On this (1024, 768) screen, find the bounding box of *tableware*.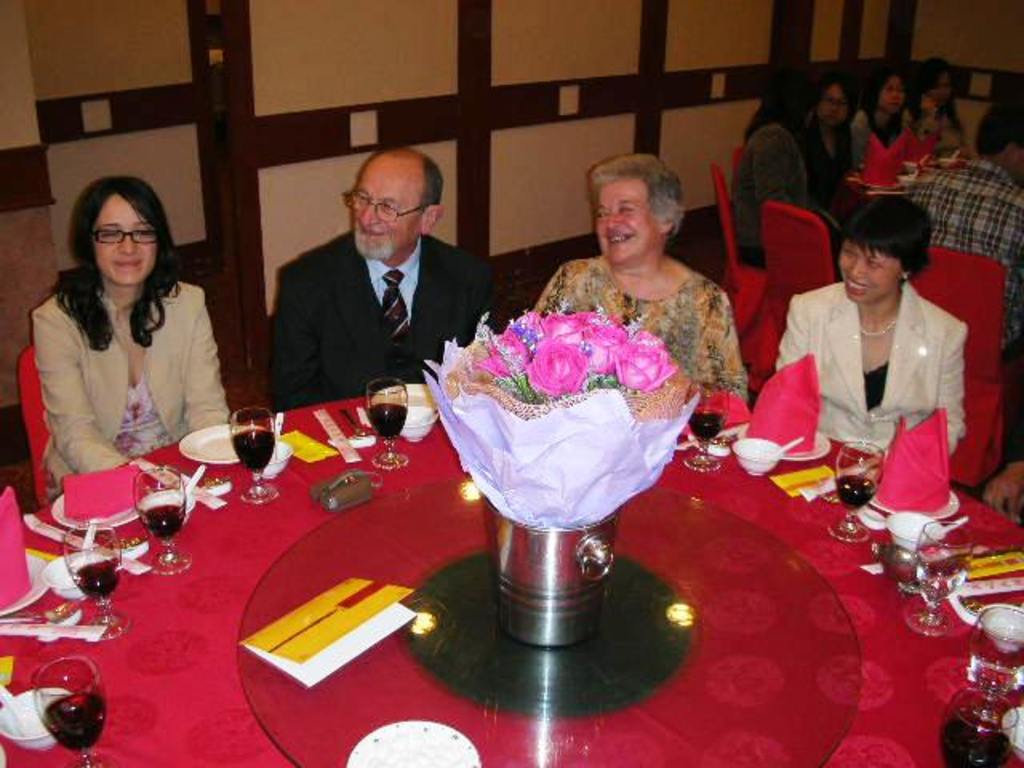
Bounding box: 909,514,973,638.
